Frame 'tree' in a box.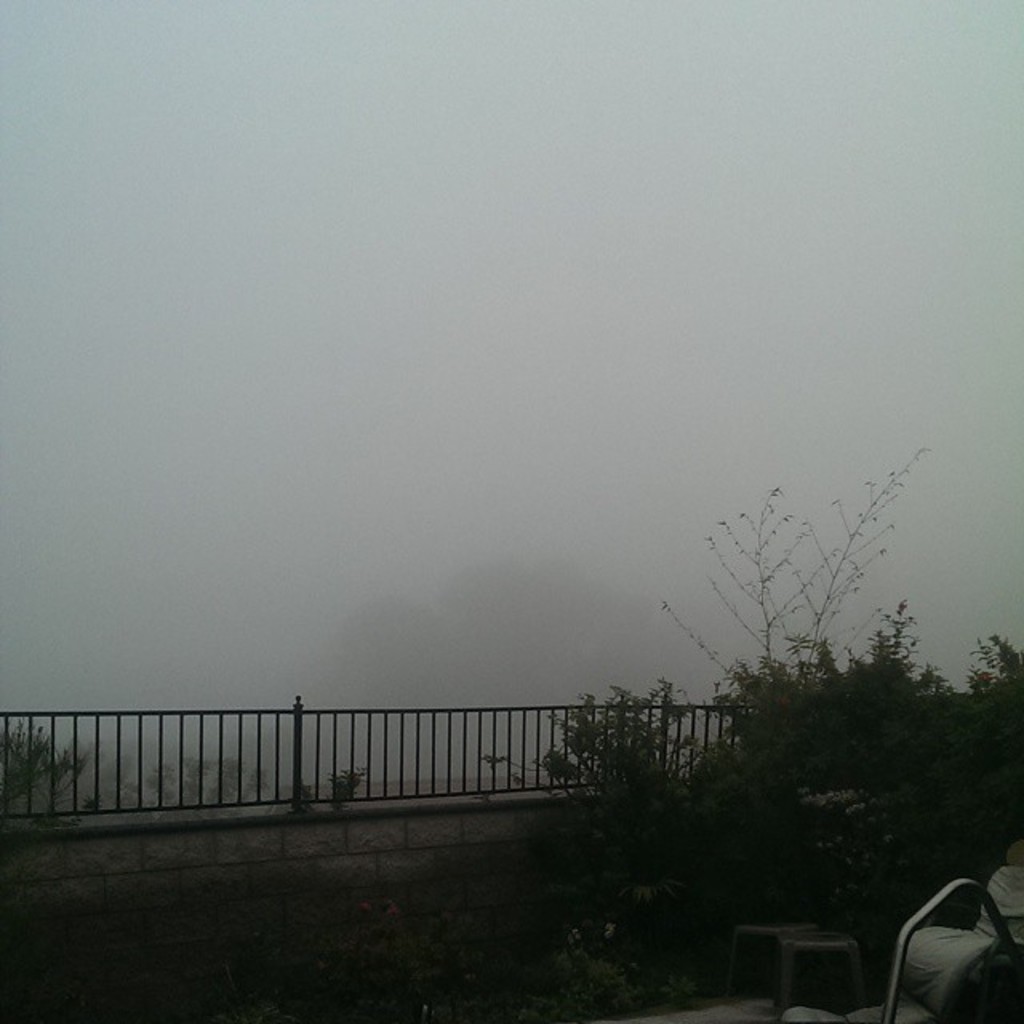
[701,586,986,816].
